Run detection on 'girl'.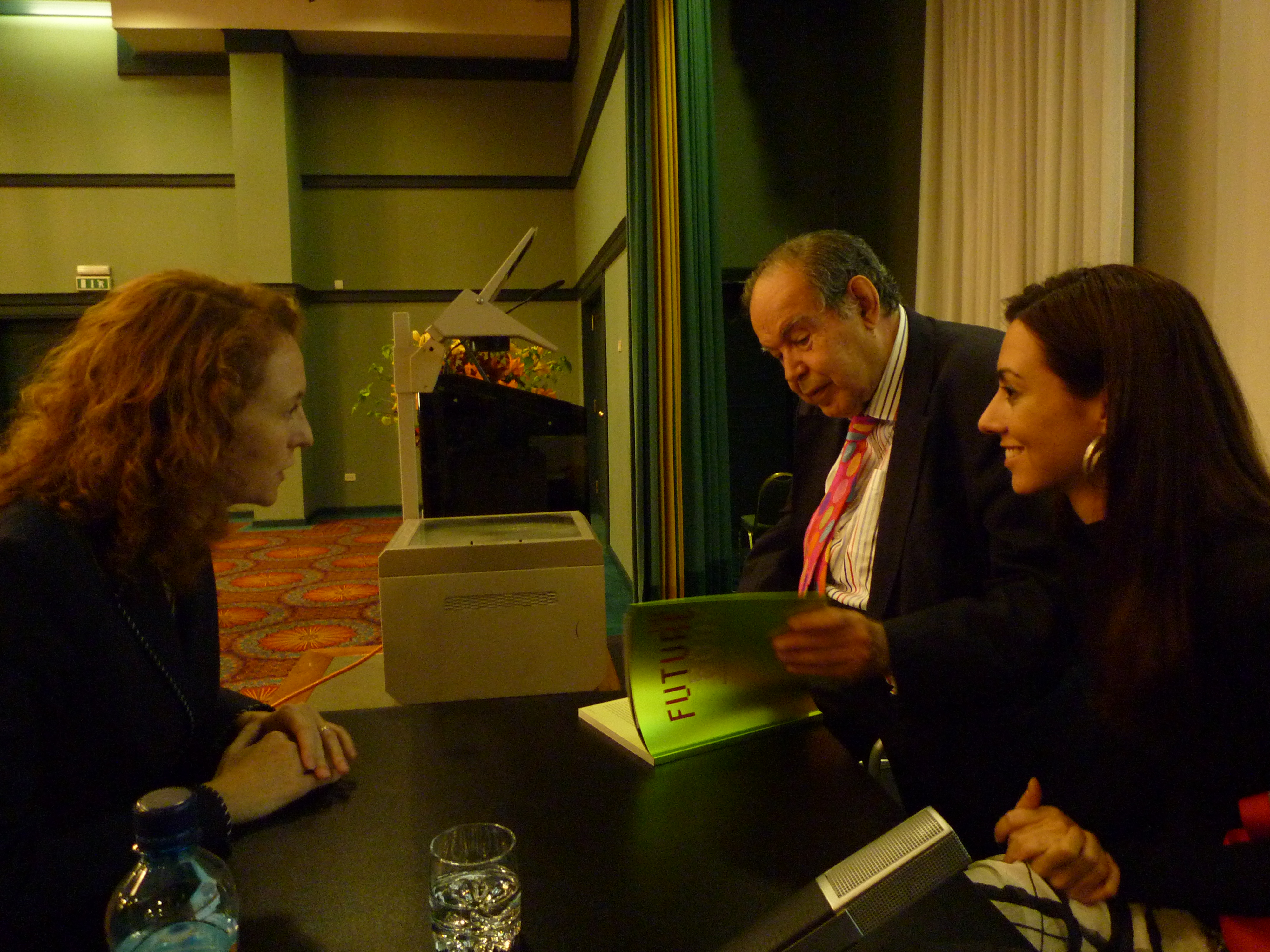
Result: <box>289,83,403,286</box>.
